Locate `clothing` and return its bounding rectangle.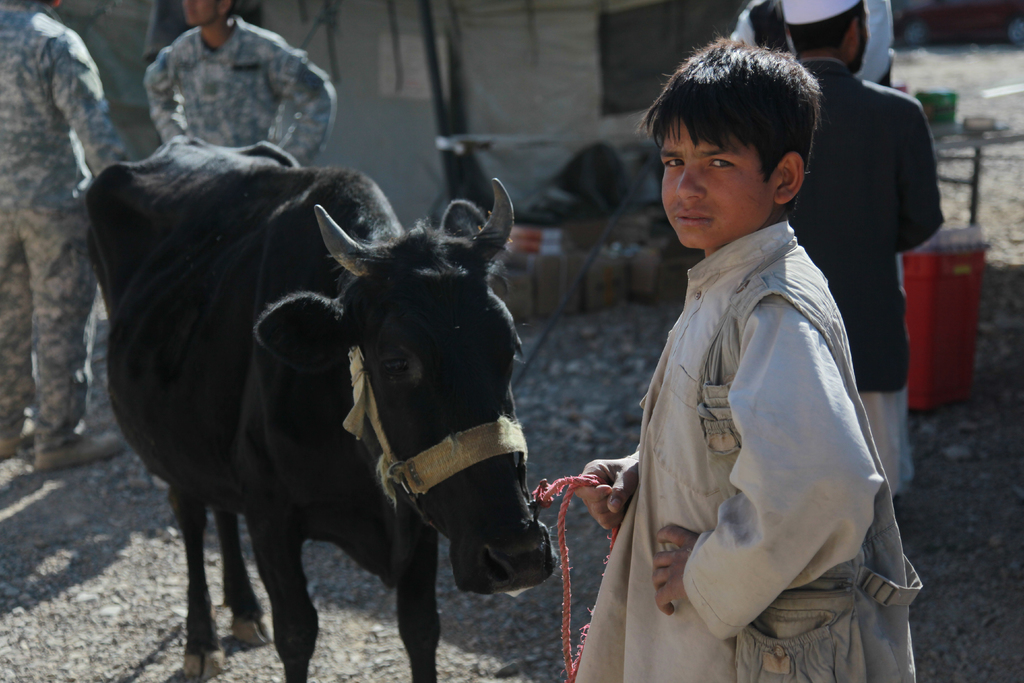
pyautogui.locateOnScreen(785, 59, 940, 483).
